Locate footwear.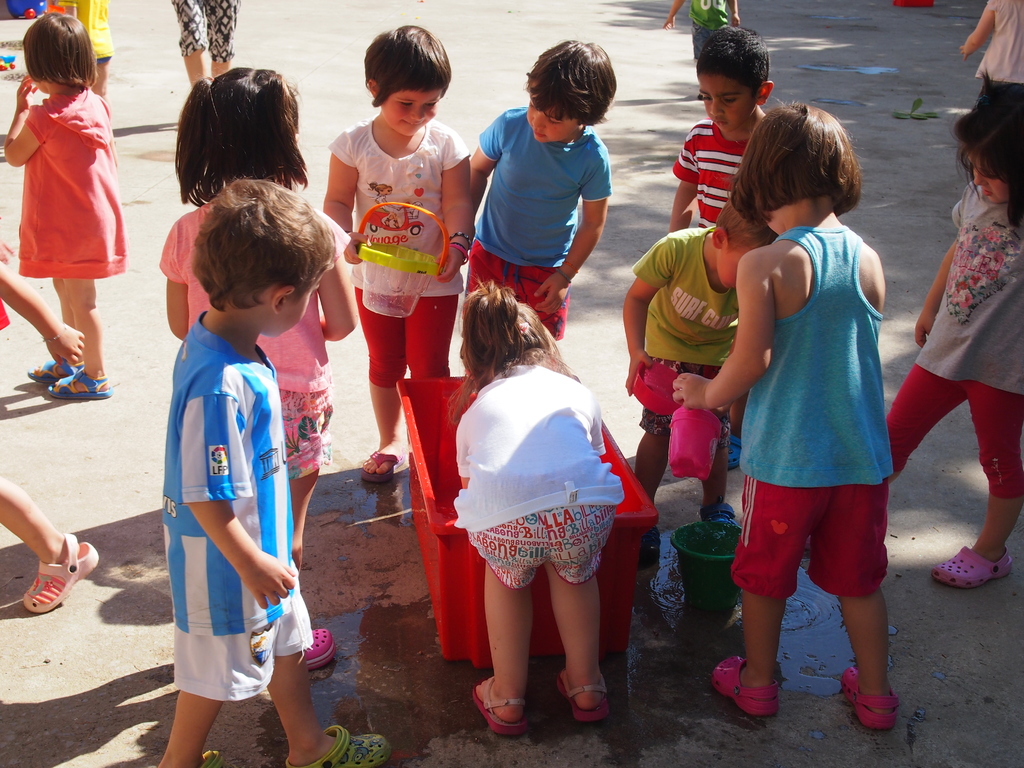
Bounding box: 846, 664, 914, 742.
